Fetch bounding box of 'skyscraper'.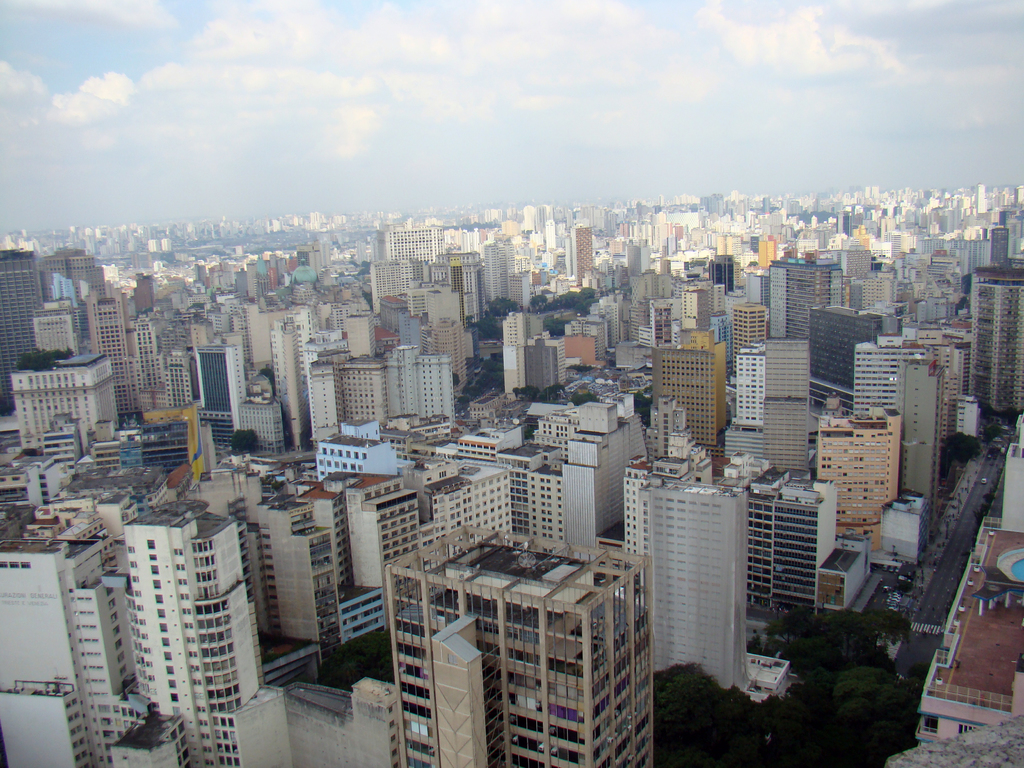
Bbox: bbox=[541, 218, 555, 248].
